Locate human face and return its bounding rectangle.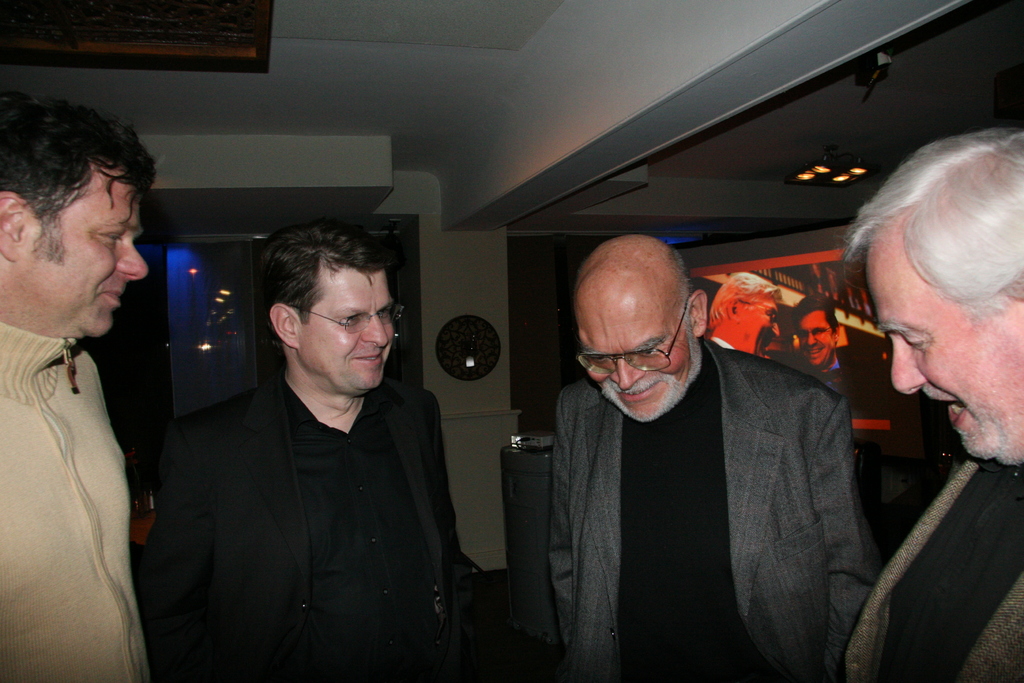
[735, 297, 780, 358].
